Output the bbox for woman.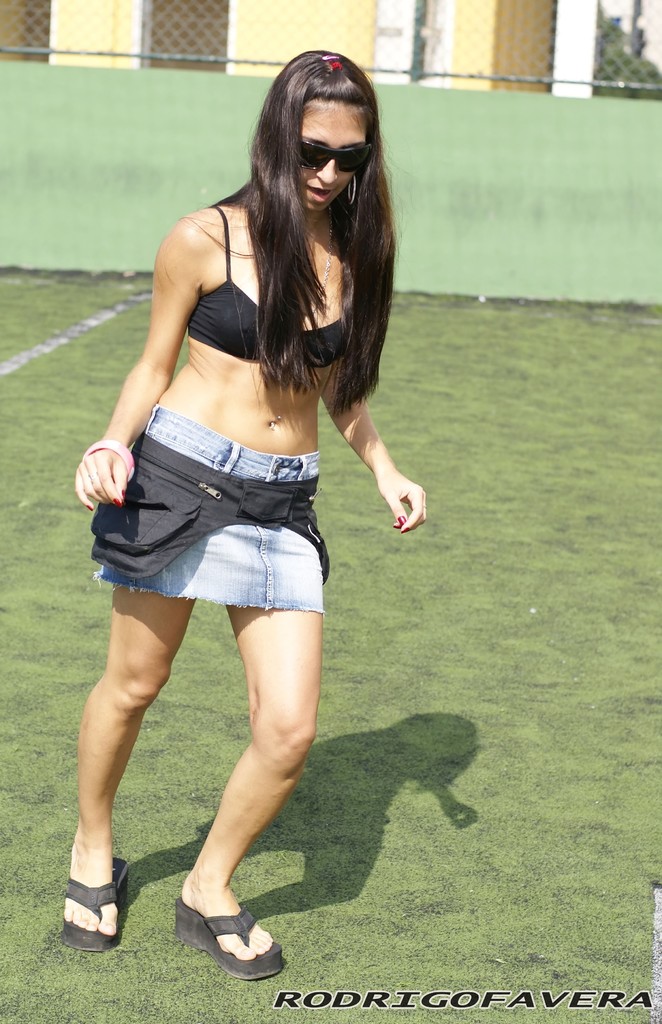
Rect(68, 60, 429, 953).
